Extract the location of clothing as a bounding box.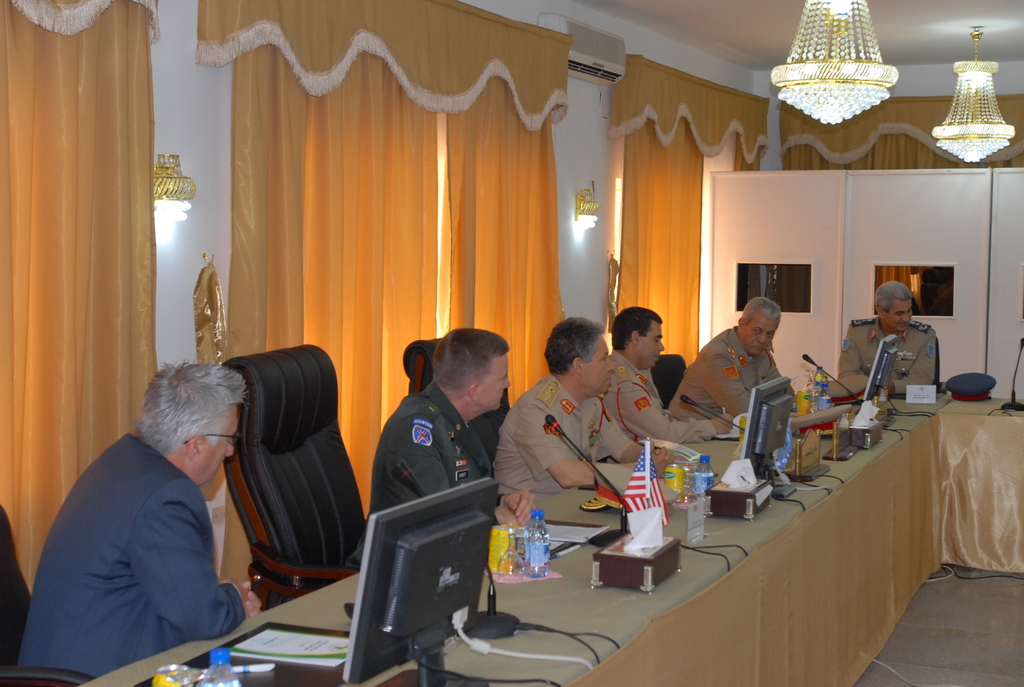
region(31, 384, 266, 678).
